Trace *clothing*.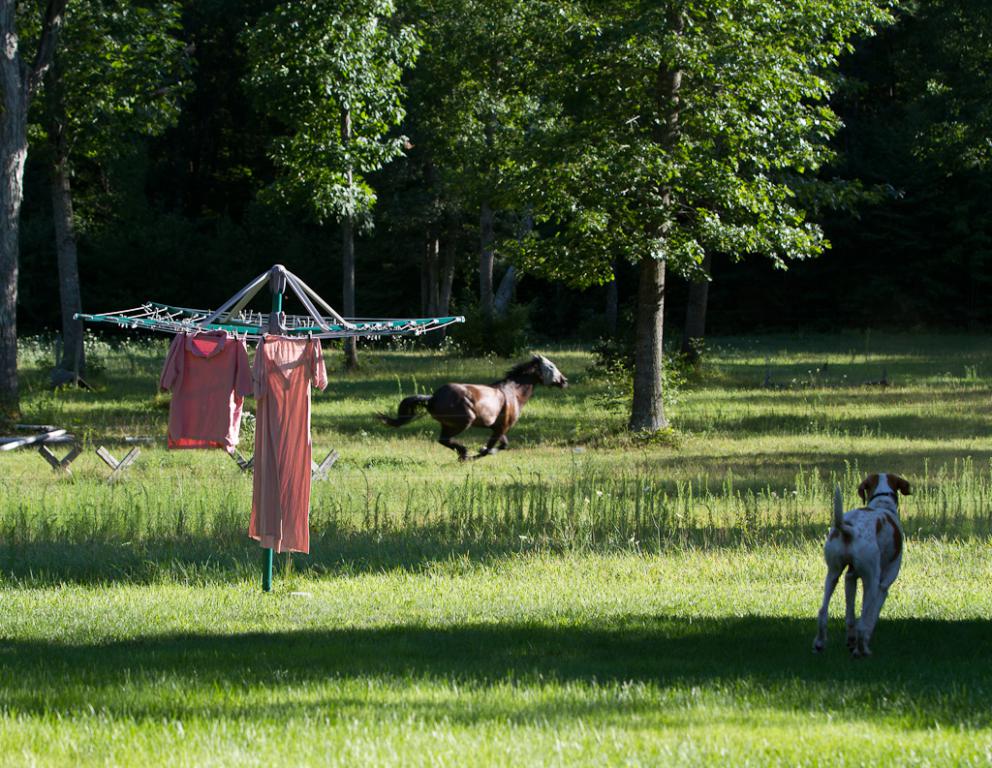
Traced to left=235, top=321, right=338, bottom=563.
